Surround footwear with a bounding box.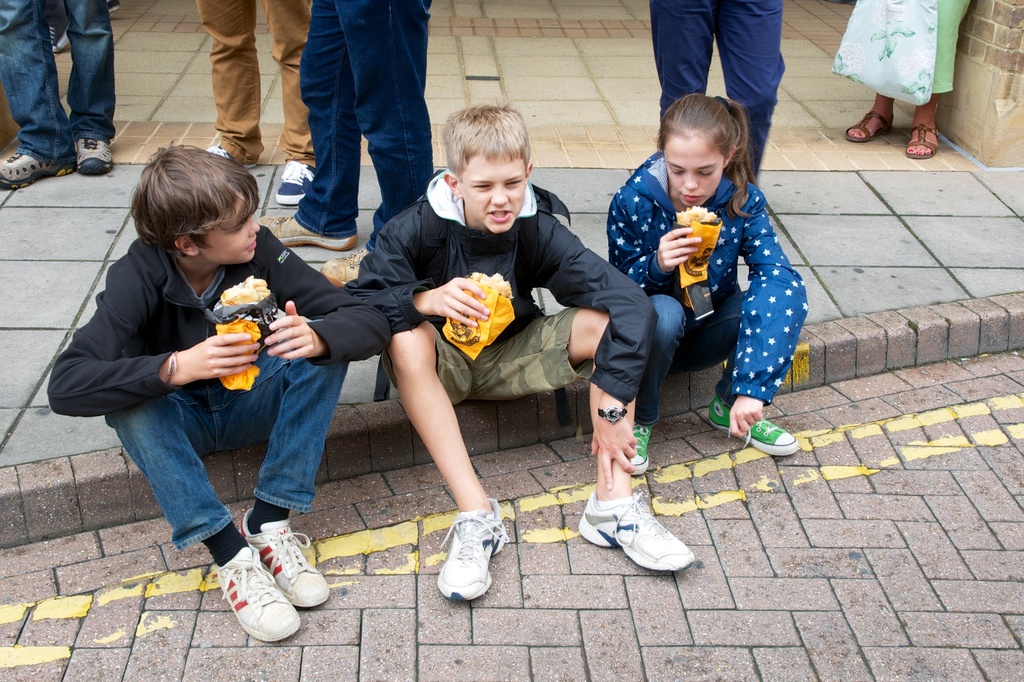
crop(239, 503, 333, 609).
